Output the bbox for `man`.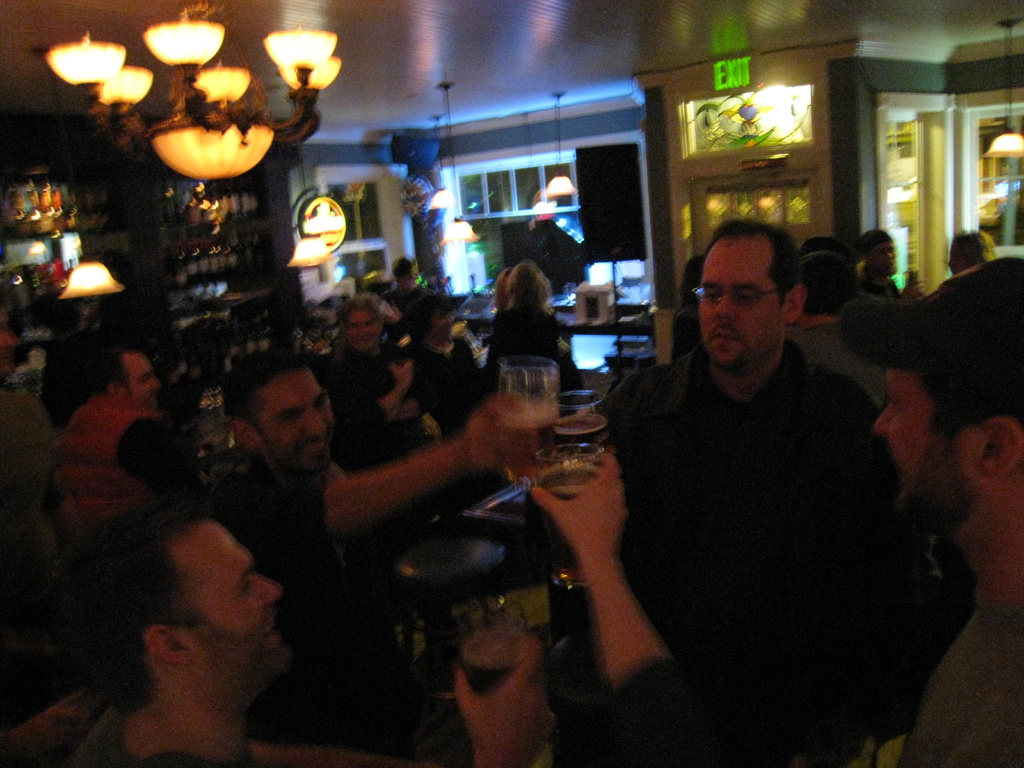
l=0, t=494, r=338, b=766.
